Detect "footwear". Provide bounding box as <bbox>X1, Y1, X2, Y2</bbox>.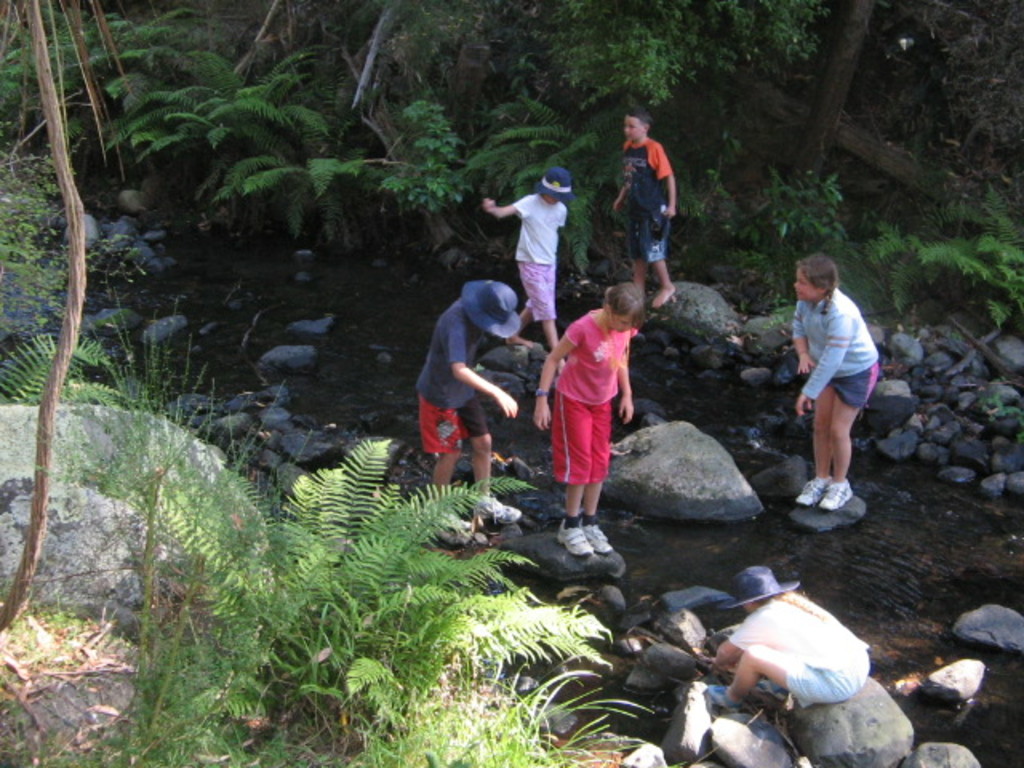
<bbox>426, 506, 470, 546</bbox>.
